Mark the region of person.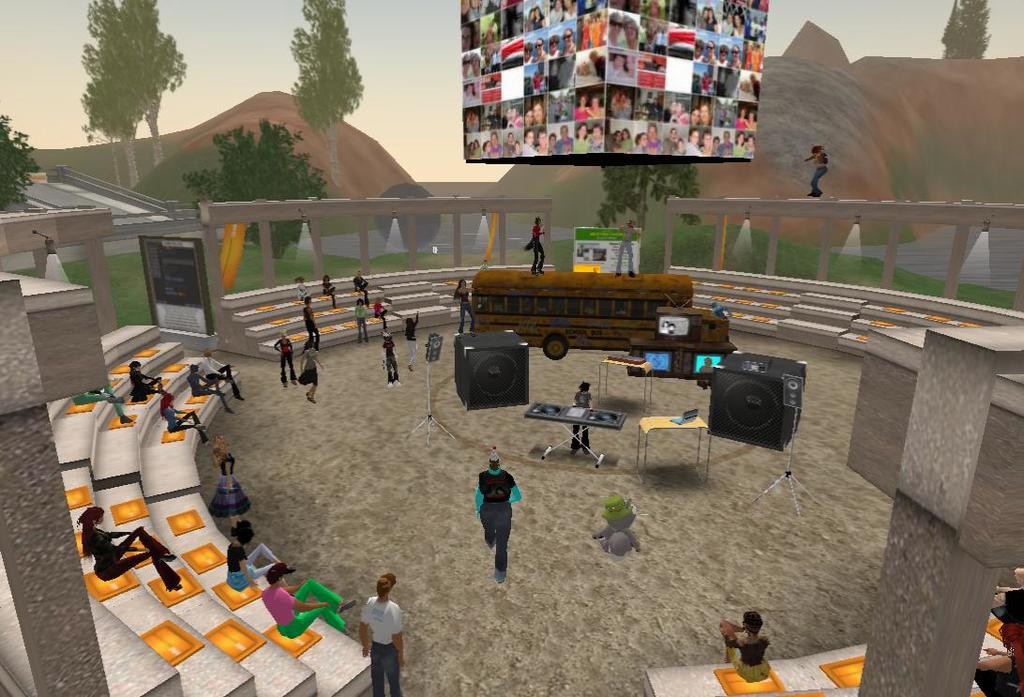
Region: select_region(580, 15, 587, 49).
